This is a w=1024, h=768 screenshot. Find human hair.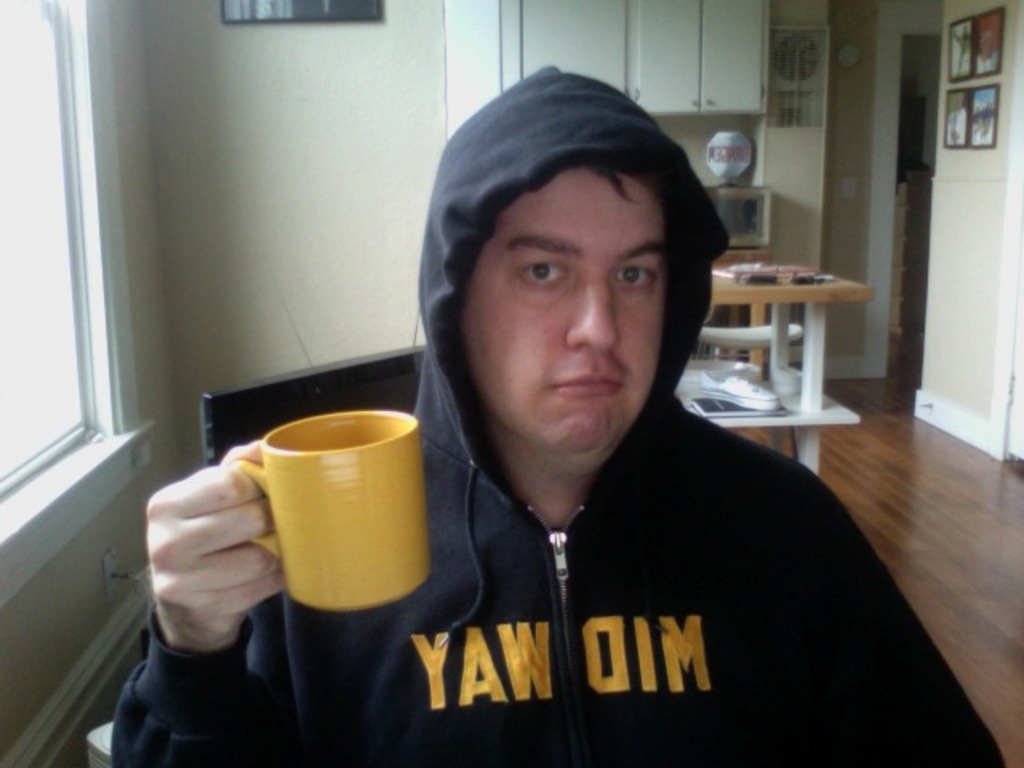
Bounding box: x1=576, y1=166, x2=634, y2=203.
